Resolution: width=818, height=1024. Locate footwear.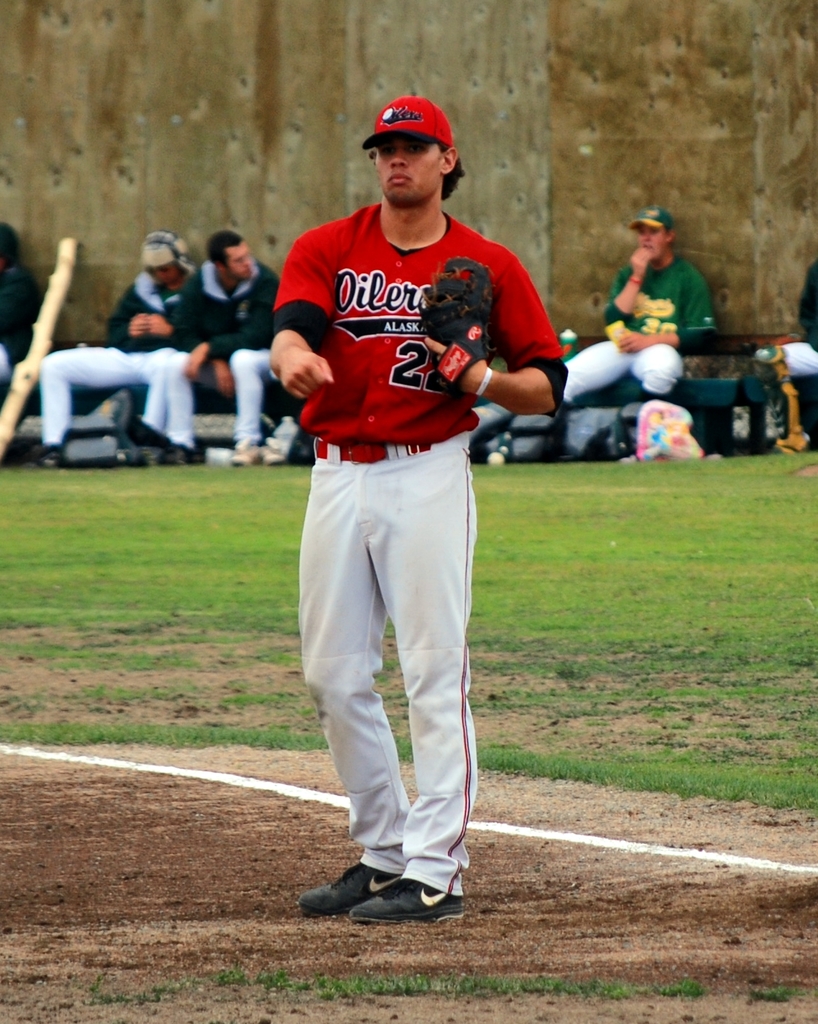
region(144, 438, 165, 463).
